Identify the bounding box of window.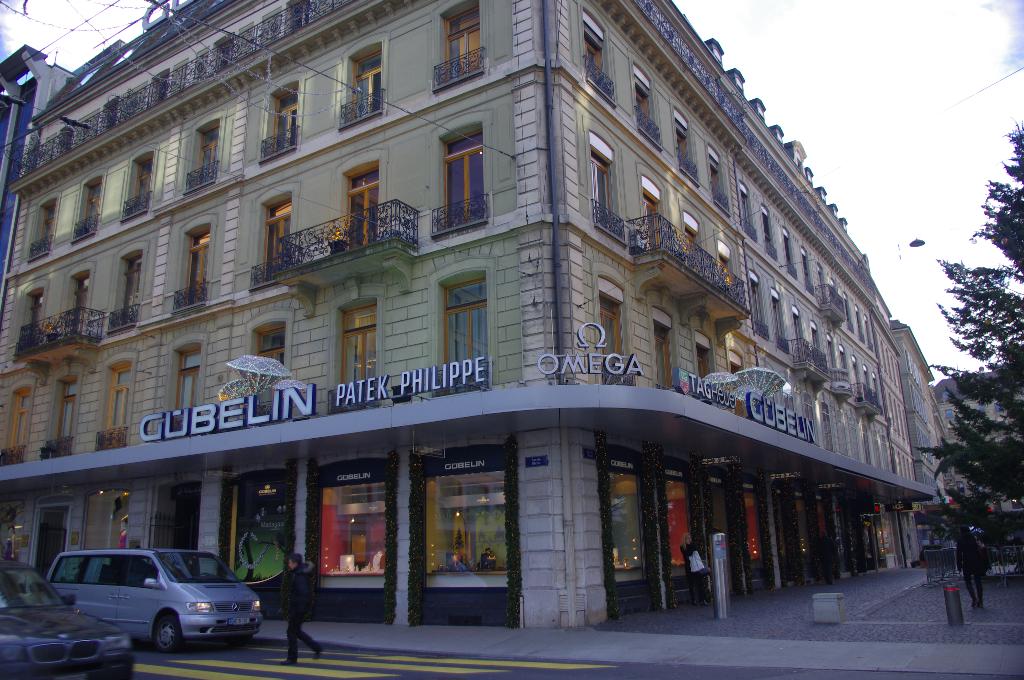
[x1=127, y1=158, x2=150, y2=218].
